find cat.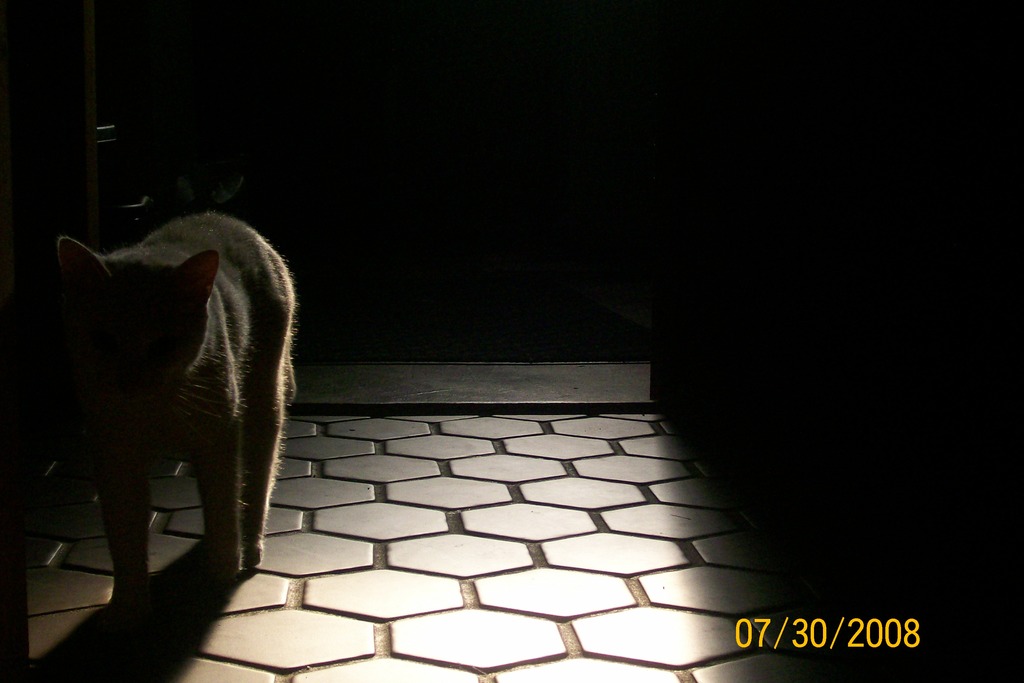
BBox(58, 210, 298, 620).
